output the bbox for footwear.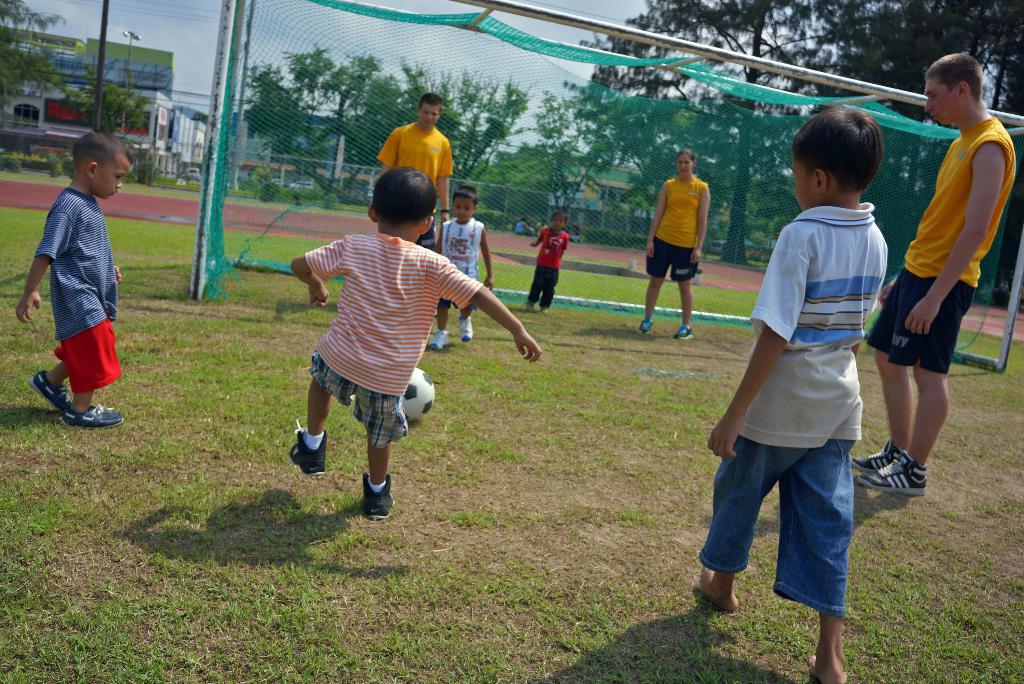
{"x1": 362, "y1": 471, "x2": 391, "y2": 521}.
